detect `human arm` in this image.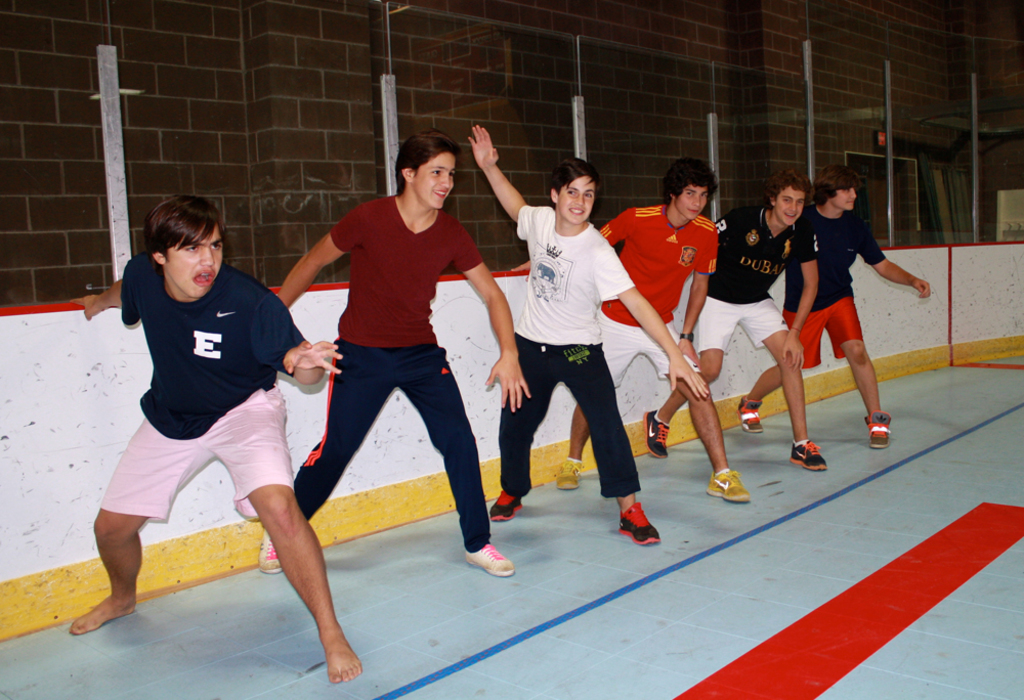
Detection: locate(456, 231, 537, 413).
